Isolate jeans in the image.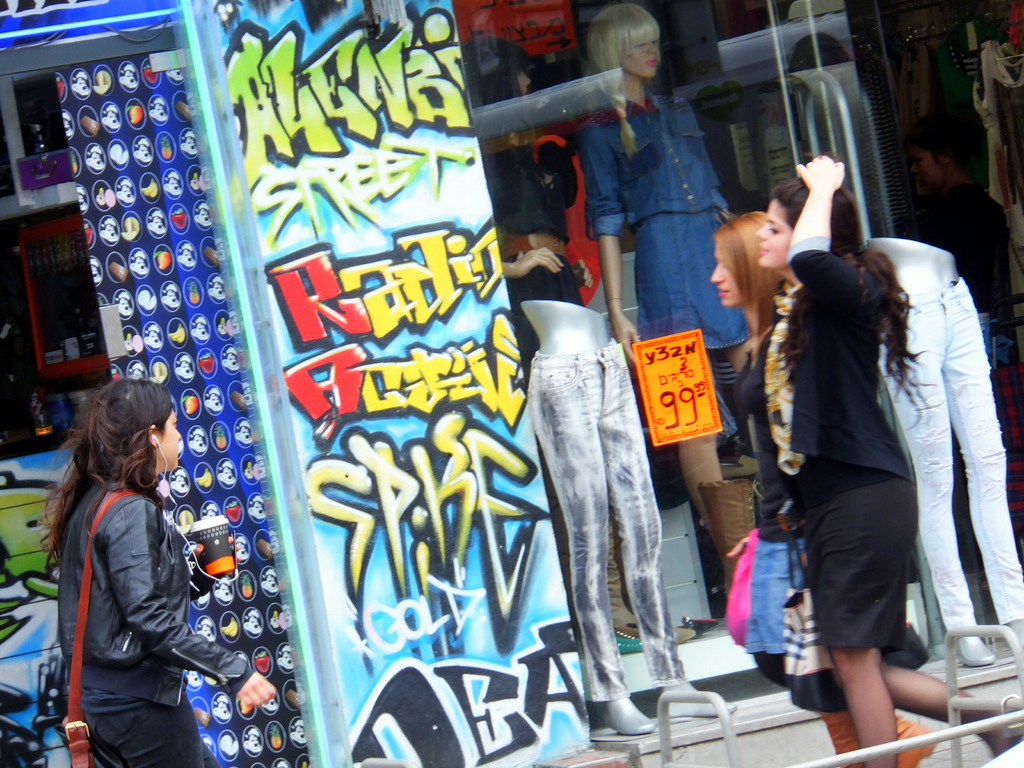
Isolated region: (x1=877, y1=271, x2=1023, y2=636).
